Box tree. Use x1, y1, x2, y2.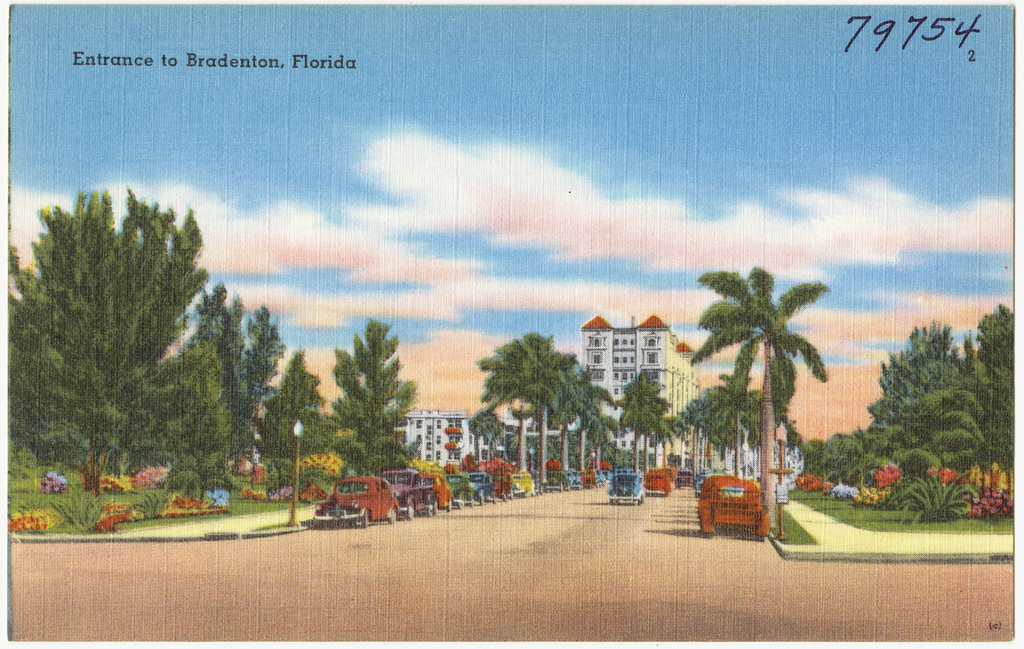
193, 281, 246, 409.
